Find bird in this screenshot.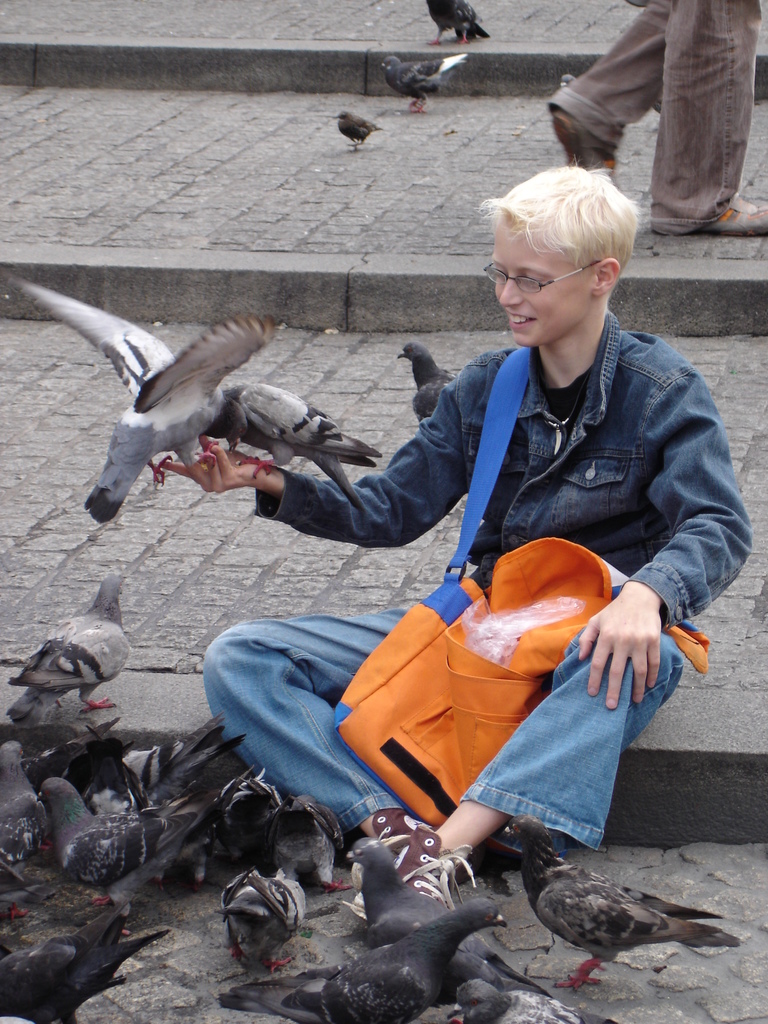
The bounding box for bird is [left=266, top=795, right=347, bottom=888].
